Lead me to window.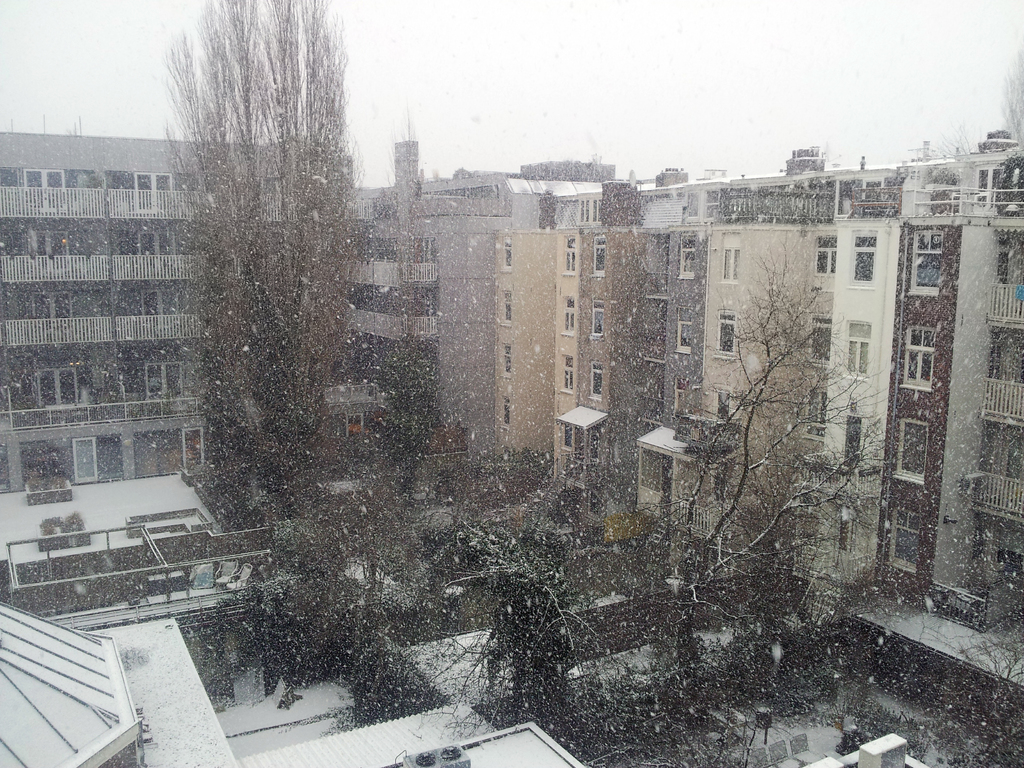
Lead to select_region(712, 385, 735, 422).
